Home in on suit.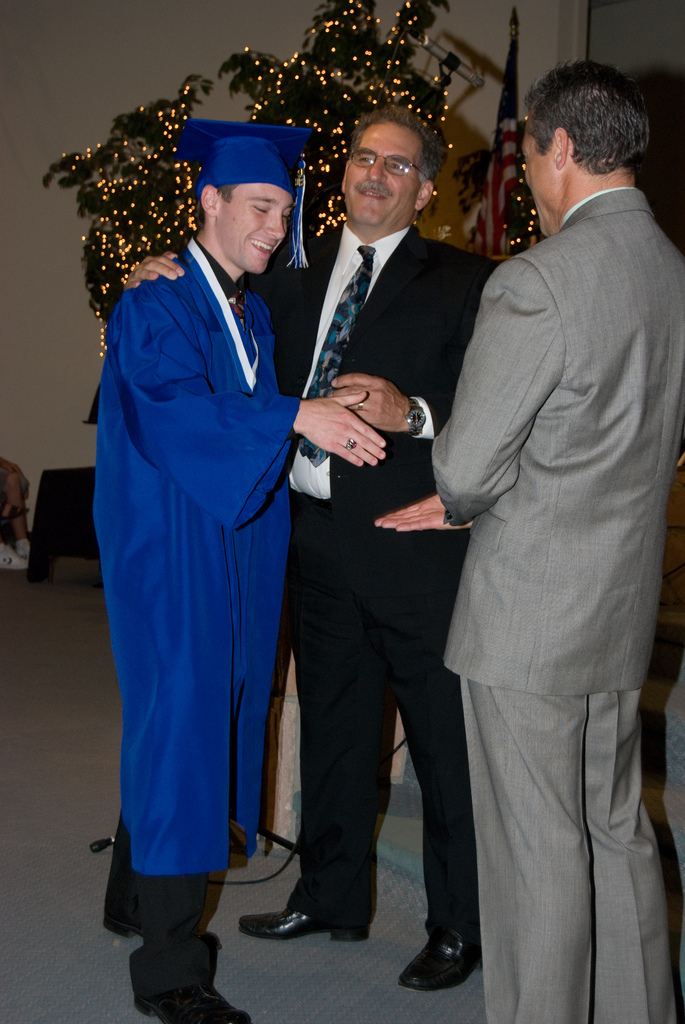
Homed in at select_region(260, 69, 531, 961).
